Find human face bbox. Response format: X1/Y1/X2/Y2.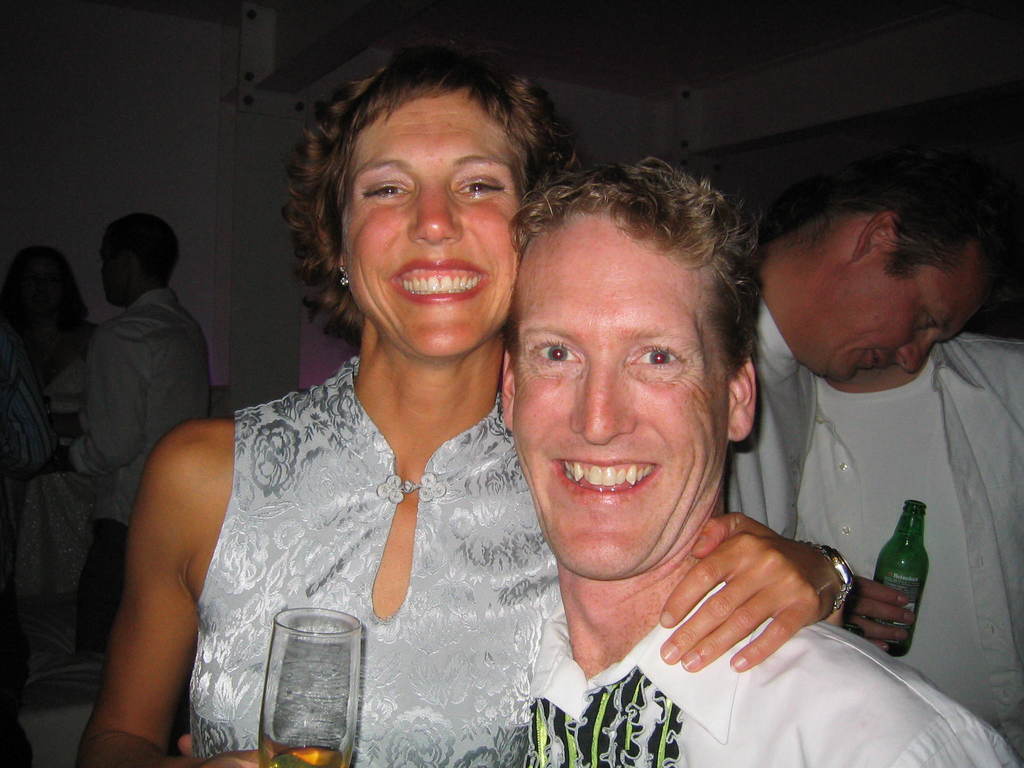
516/227/724/586.
